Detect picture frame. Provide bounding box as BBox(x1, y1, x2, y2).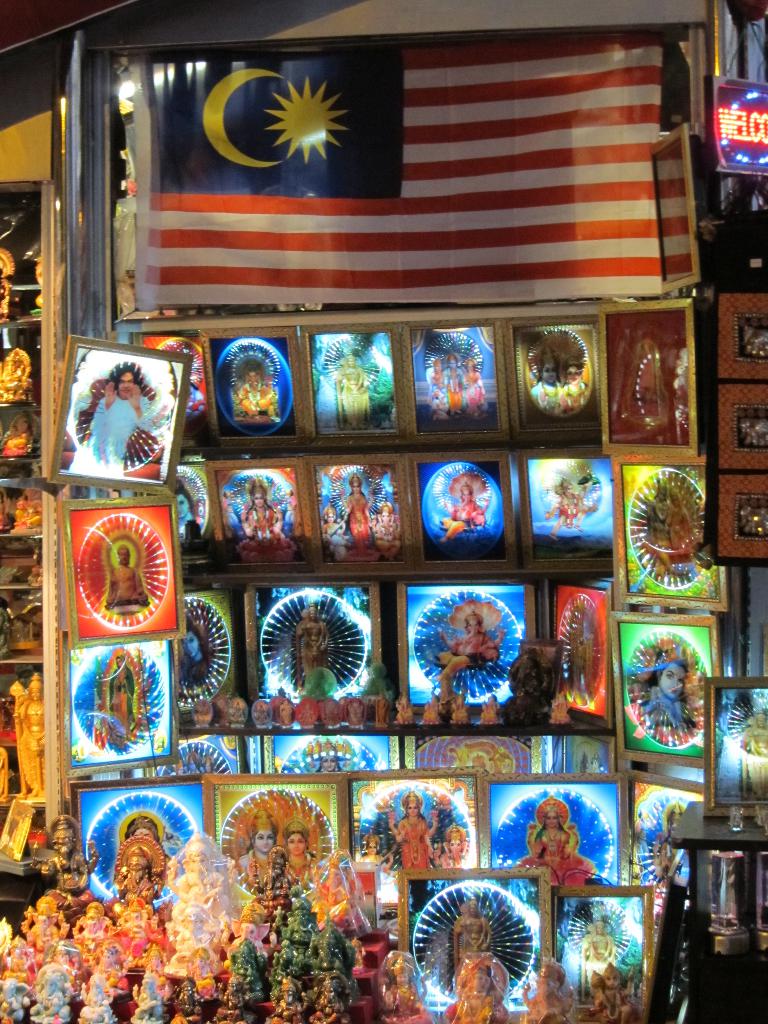
BBox(524, 451, 613, 575).
